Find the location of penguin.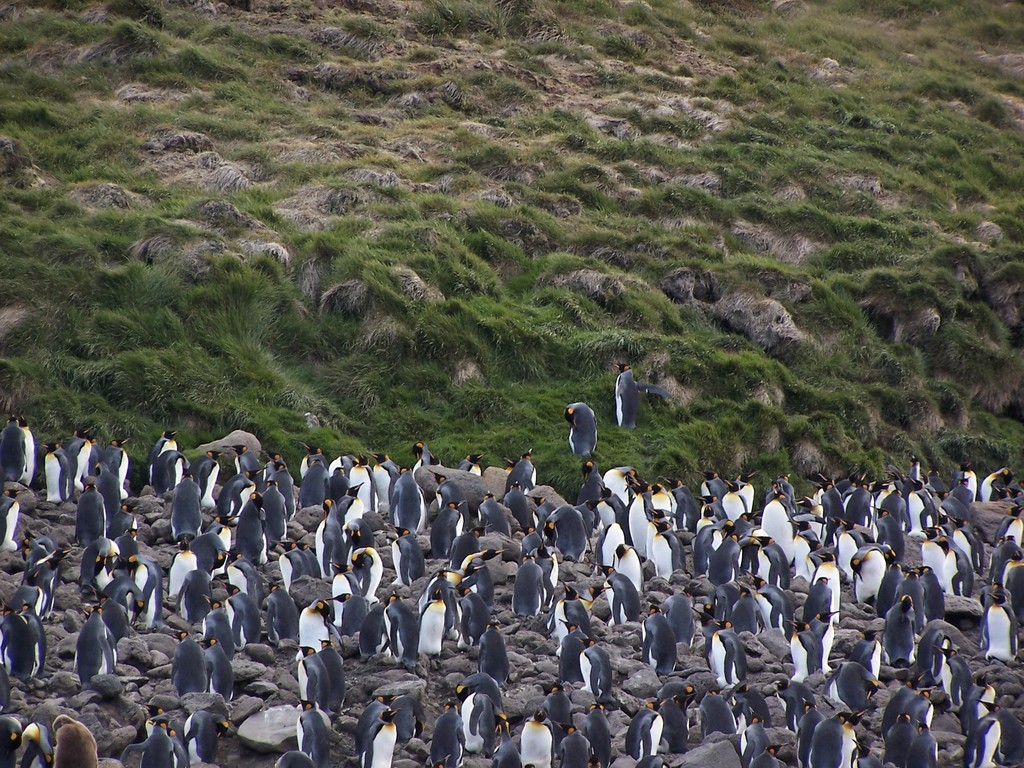
Location: BBox(785, 616, 819, 686).
